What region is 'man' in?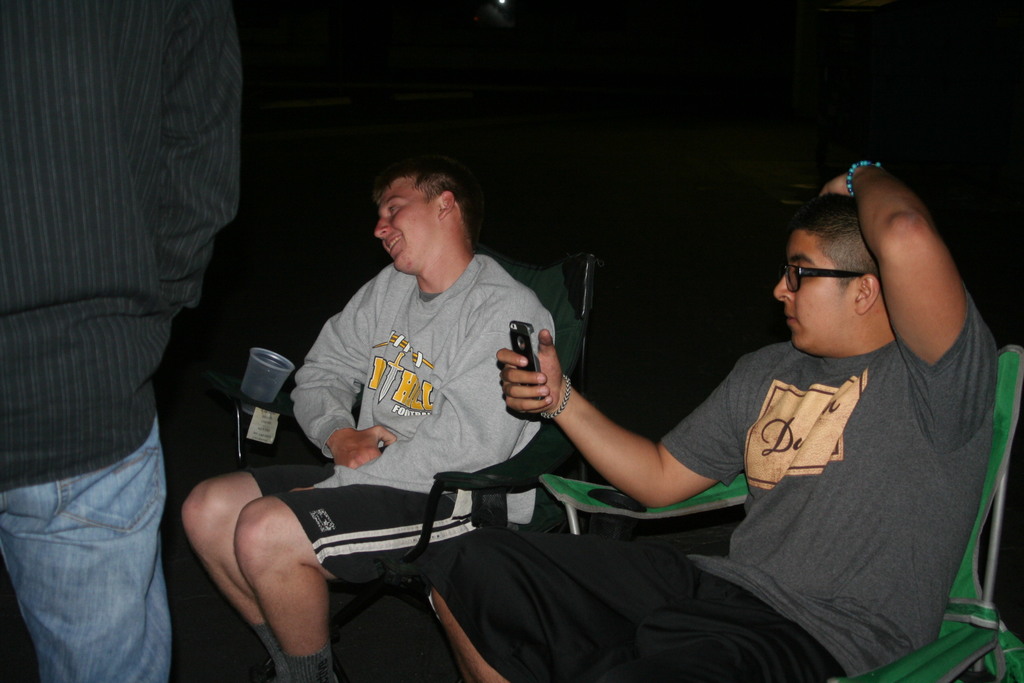
bbox=(0, 0, 243, 682).
